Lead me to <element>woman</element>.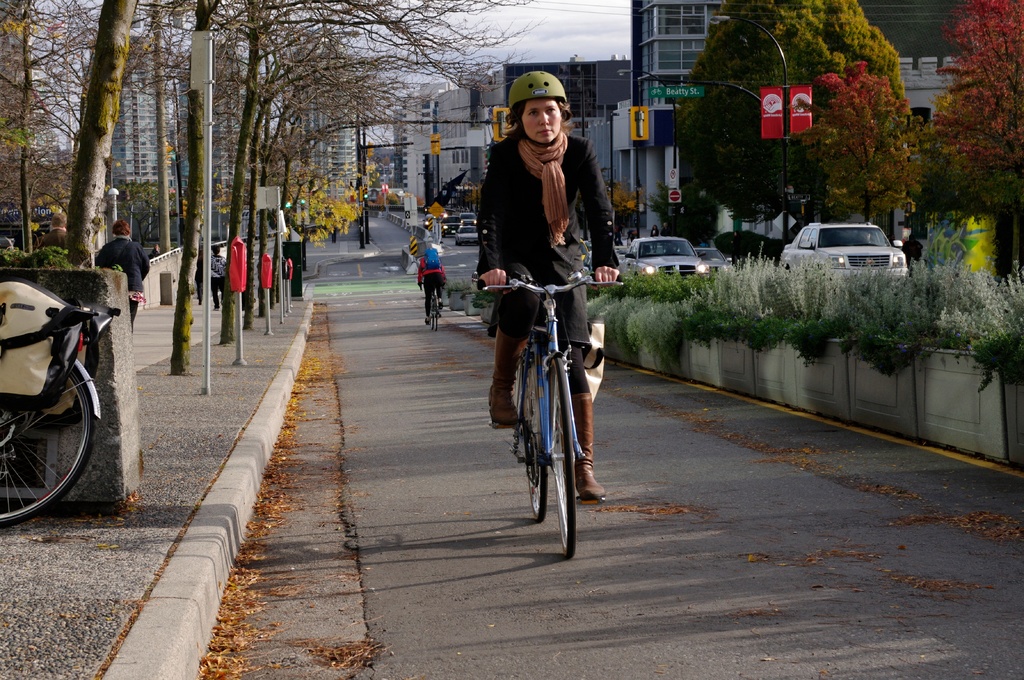
Lead to crop(95, 219, 150, 332).
